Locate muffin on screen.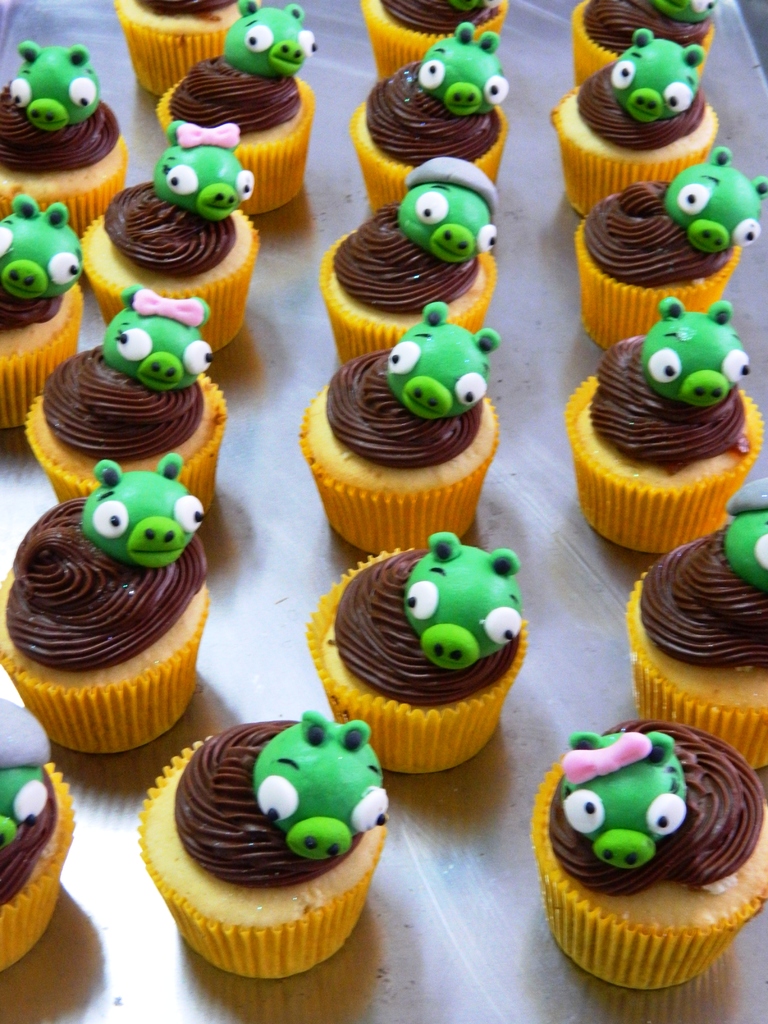
On screen at detection(574, 140, 767, 356).
